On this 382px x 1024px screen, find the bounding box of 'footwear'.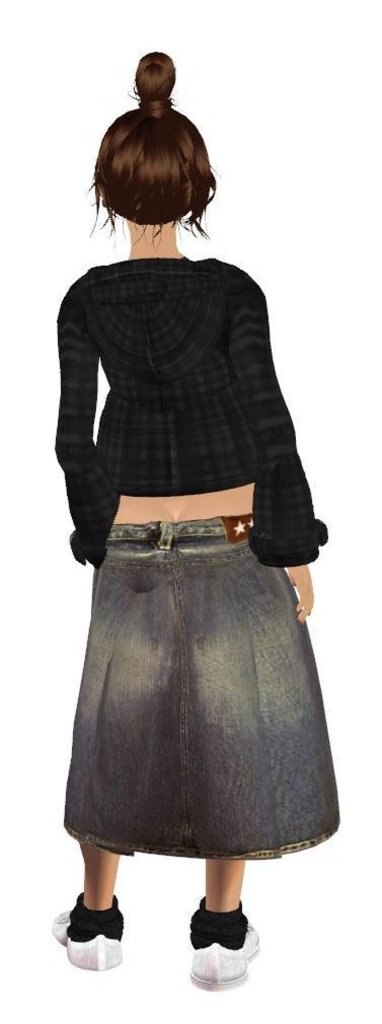
Bounding box: detection(189, 915, 260, 994).
